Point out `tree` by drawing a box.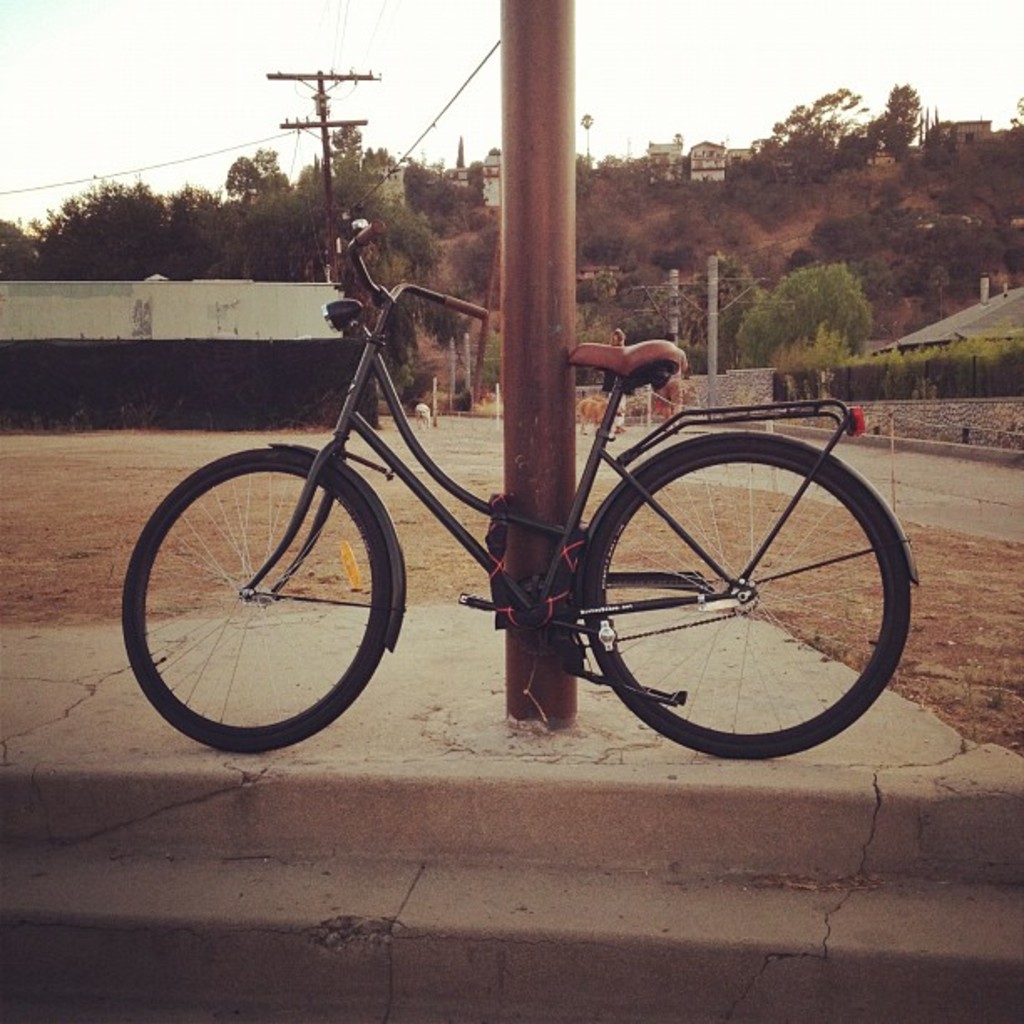
<region>731, 263, 872, 361</region>.
